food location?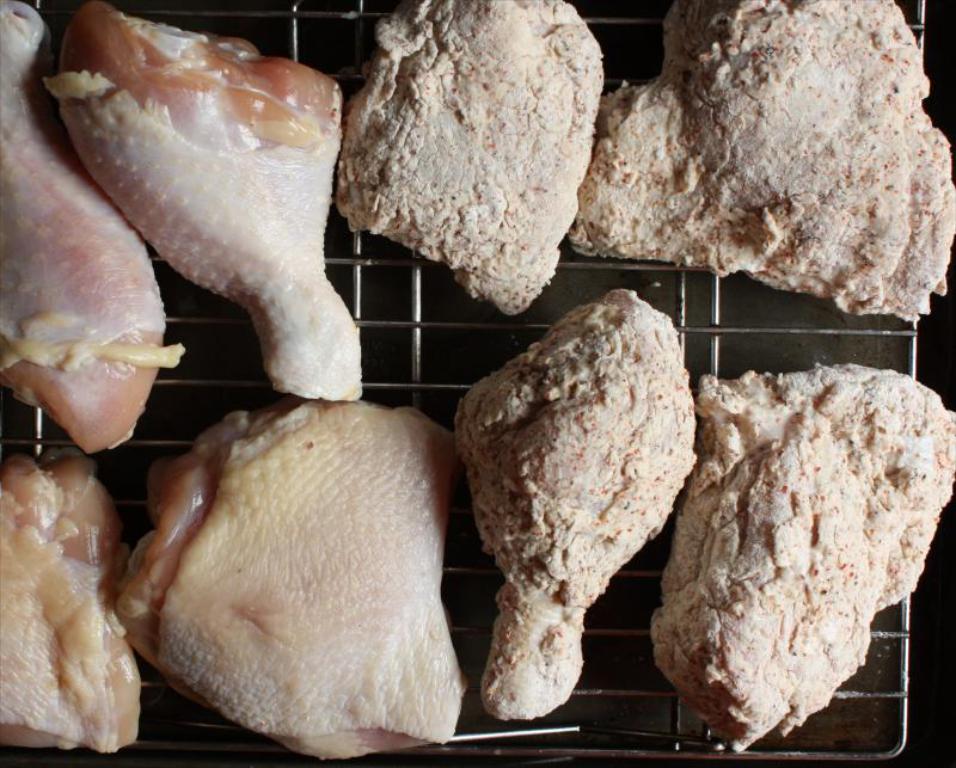
<bbox>566, 0, 955, 325</bbox>
